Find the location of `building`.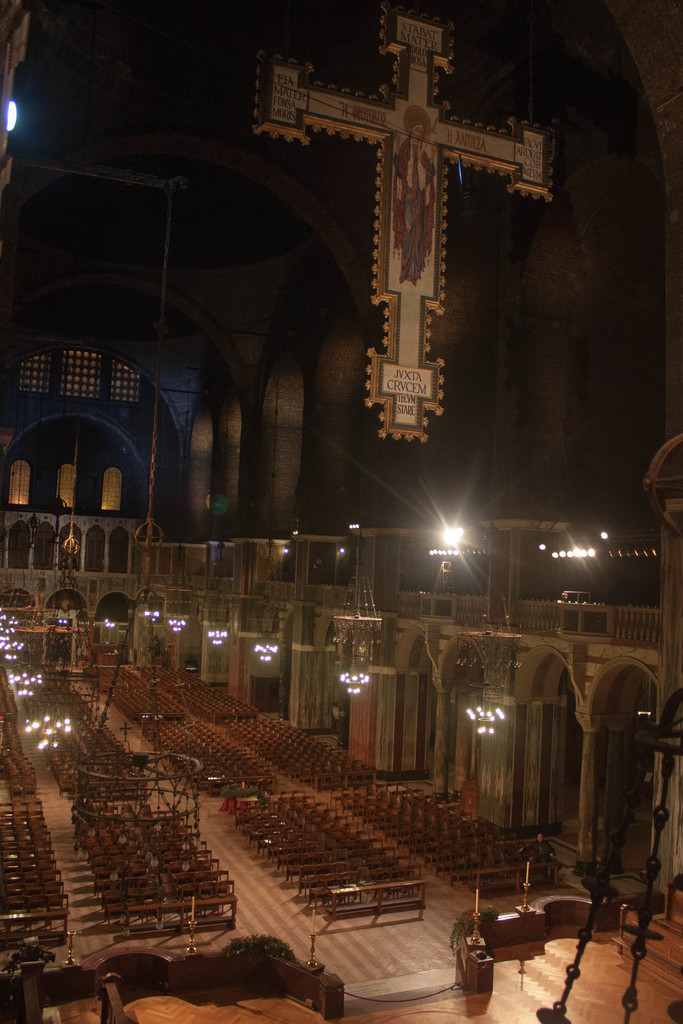
Location: <box>0,0,679,1020</box>.
